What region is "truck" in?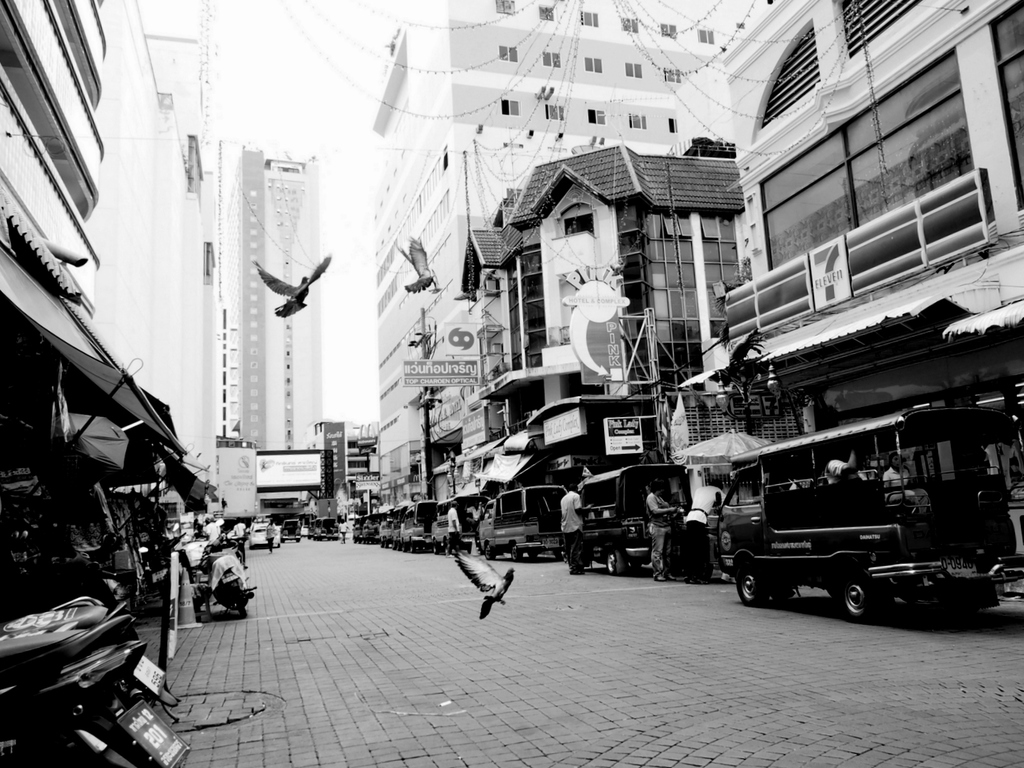
detection(351, 516, 365, 543).
